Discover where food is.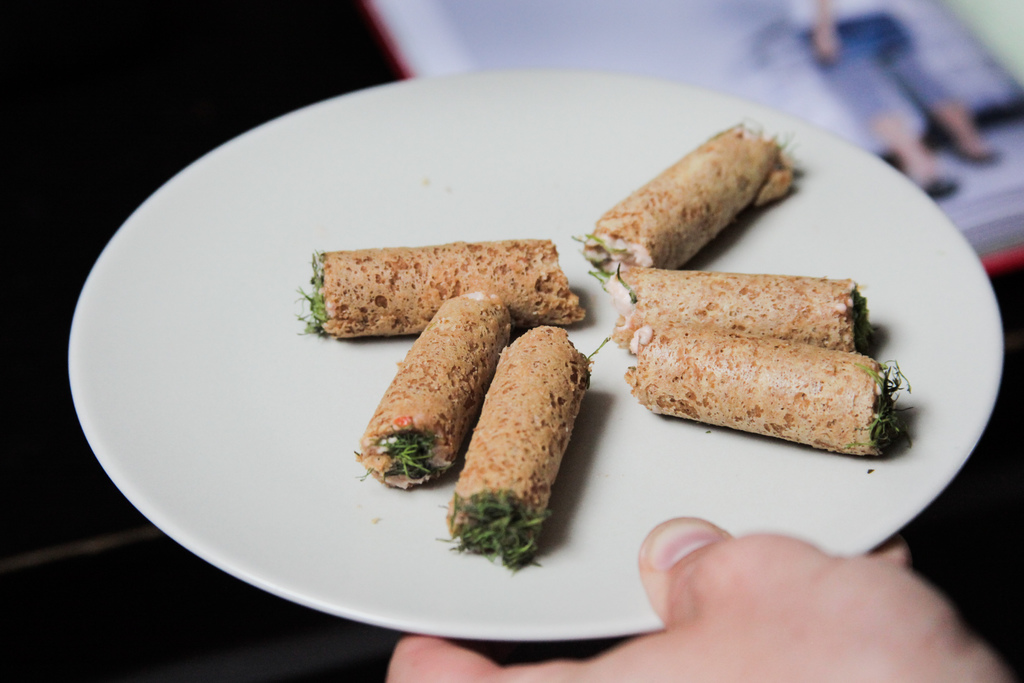
Discovered at l=624, t=322, r=913, b=460.
